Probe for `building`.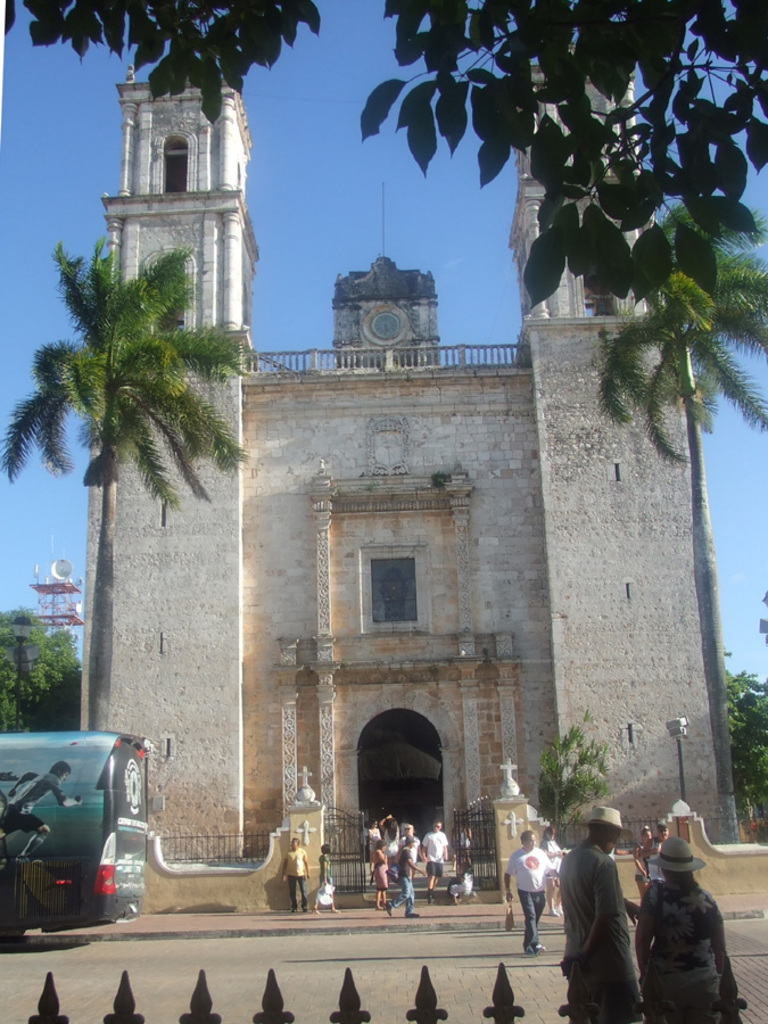
Probe result: l=76, t=65, r=740, b=860.
